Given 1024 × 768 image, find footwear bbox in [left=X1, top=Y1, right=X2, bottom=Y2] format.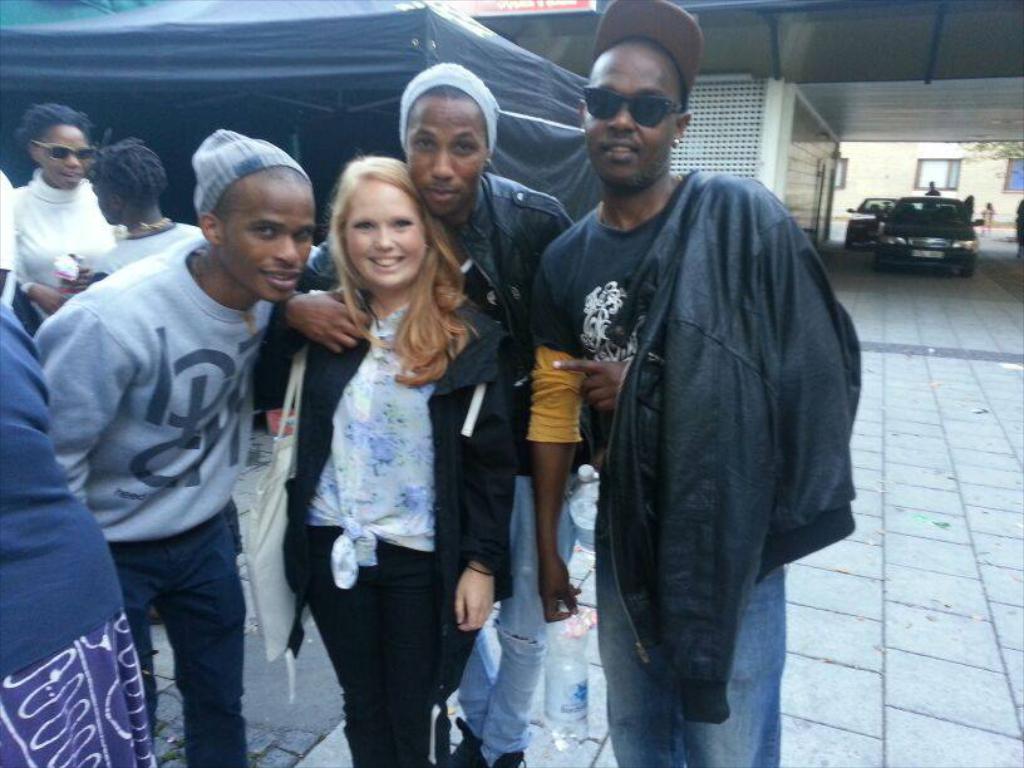
[left=445, top=719, right=516, bottom=767].
